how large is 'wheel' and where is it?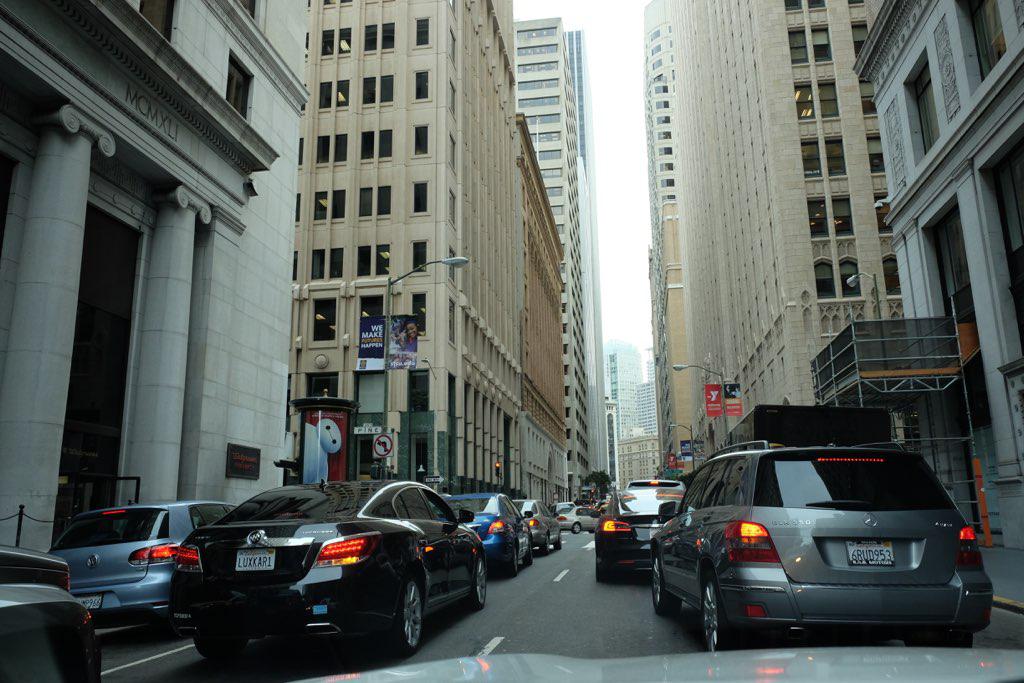
Bounding box: locate(466, 558, 488, 603).
